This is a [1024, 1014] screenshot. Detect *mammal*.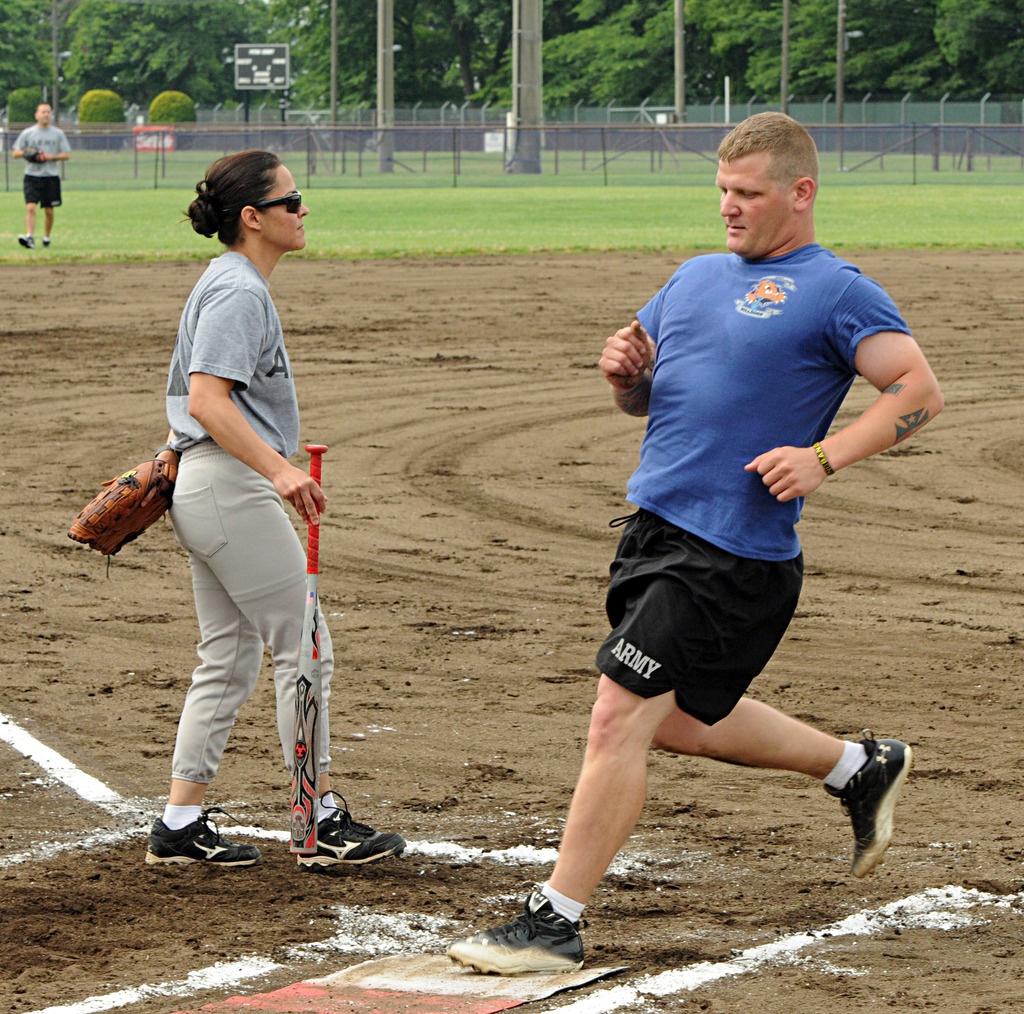
pyautogui.locateOnScreen(10, 103, 72, 250).
